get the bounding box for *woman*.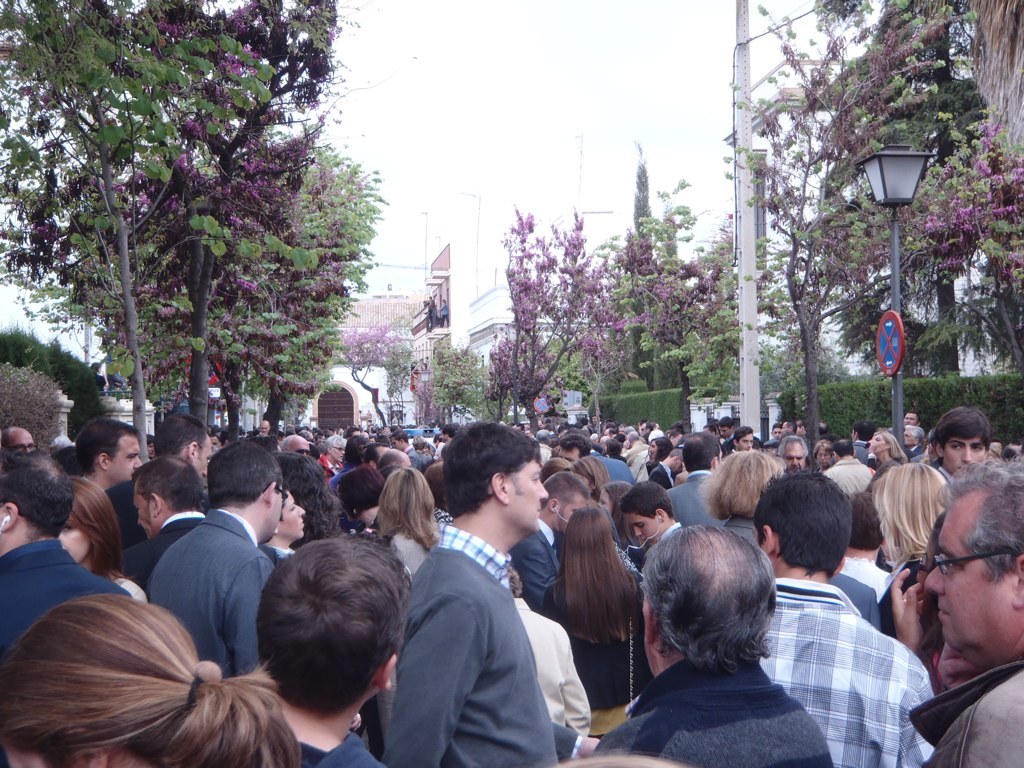
[257,486,311,571].
